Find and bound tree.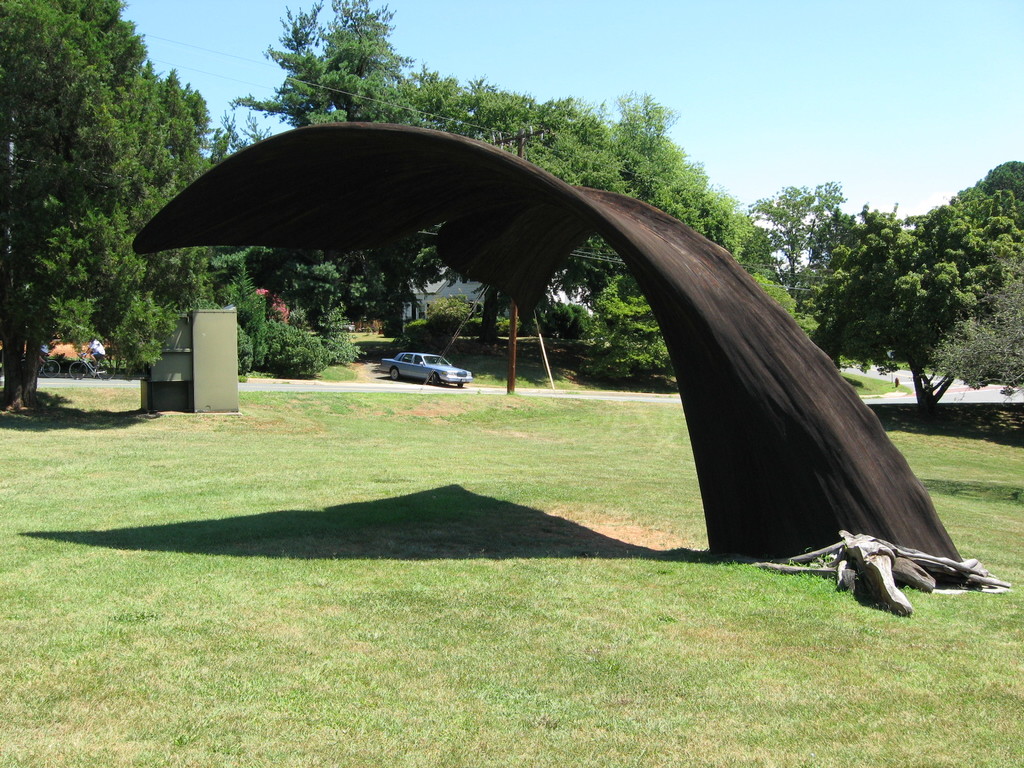
Bound: detection(942, 161, 1023, 251).
